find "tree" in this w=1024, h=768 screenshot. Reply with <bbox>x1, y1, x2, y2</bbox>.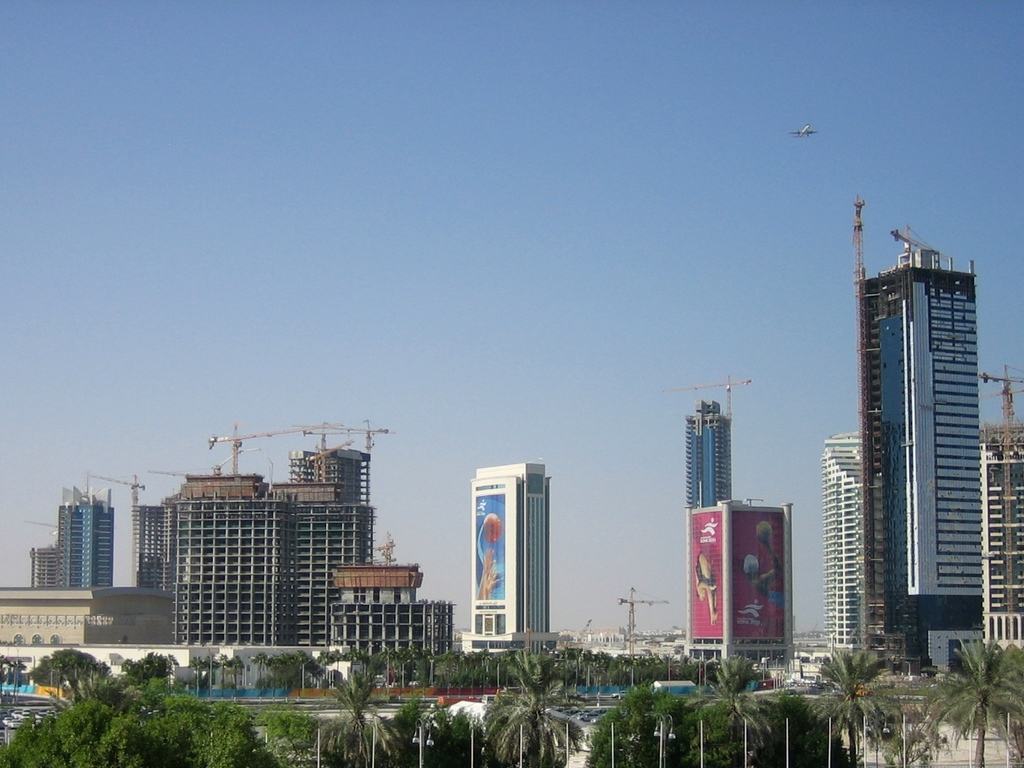
<bbox>921, 632, 1023, 767</bbox>.
